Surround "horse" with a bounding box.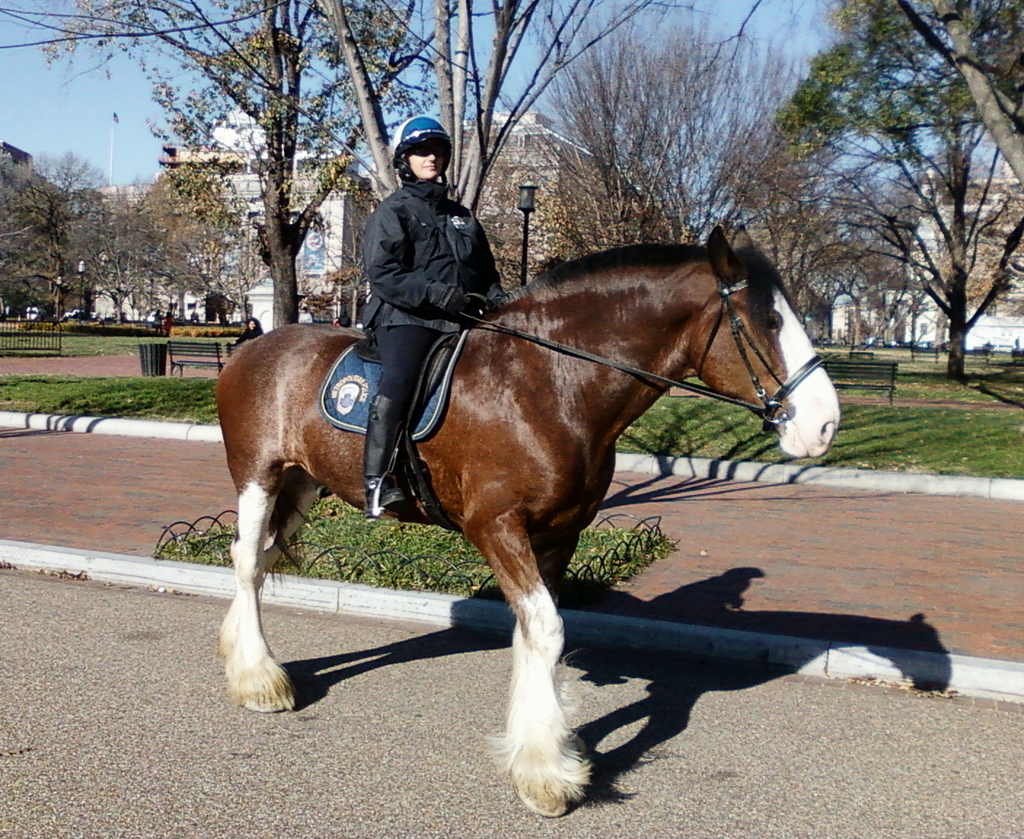
216,216,846,824.
